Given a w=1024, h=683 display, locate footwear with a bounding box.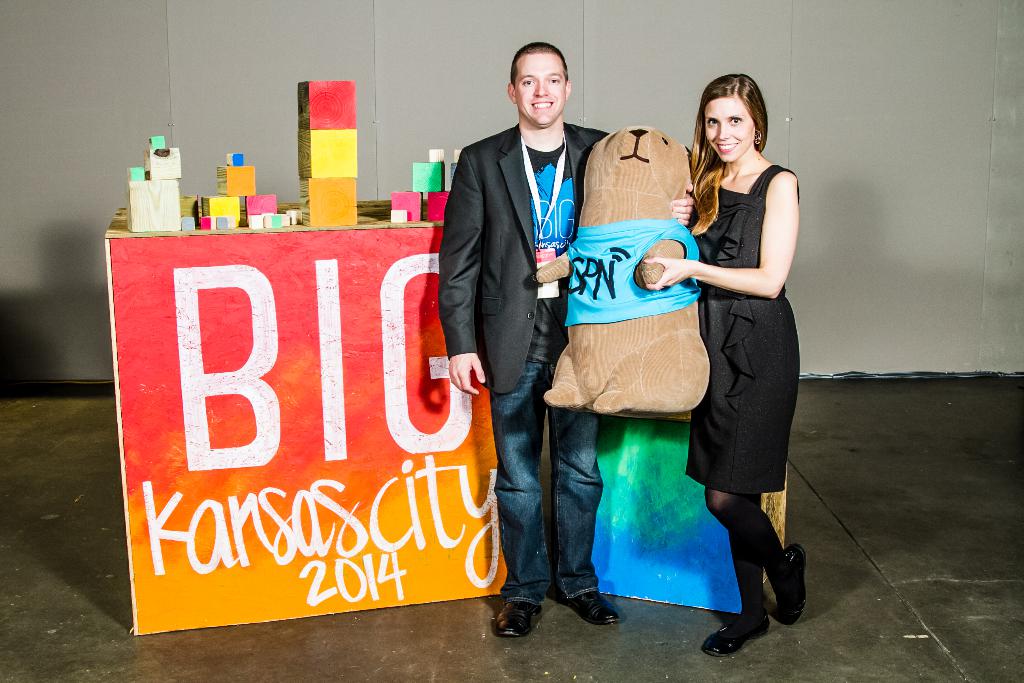
Located: x1=564 y1=587 x2=618 y2=628.
